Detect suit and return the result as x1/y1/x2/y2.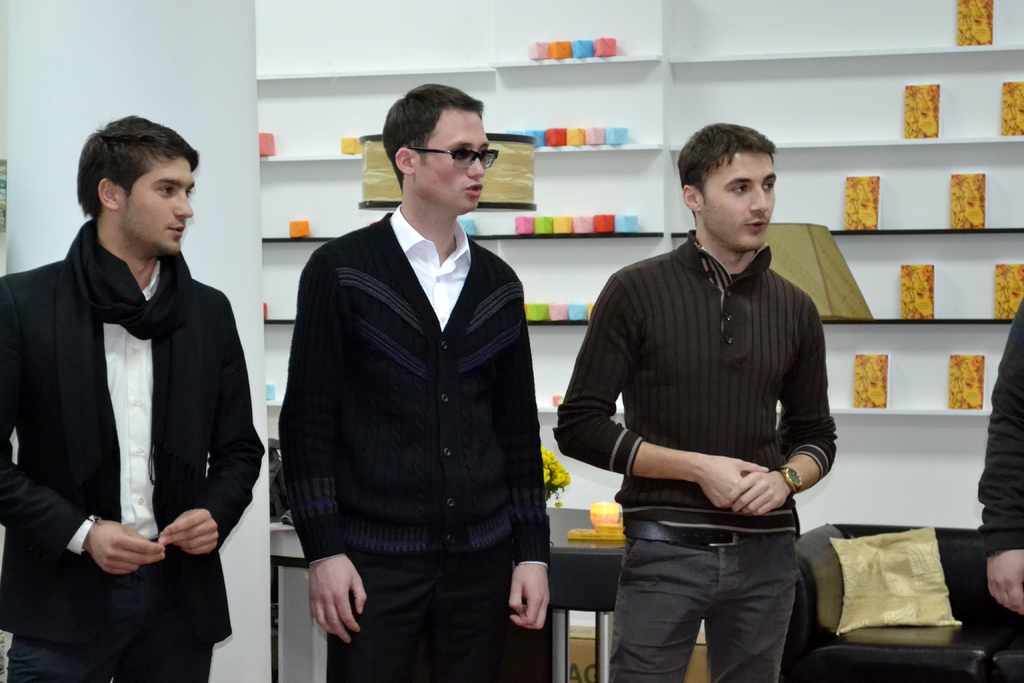
16/143/258/677.
